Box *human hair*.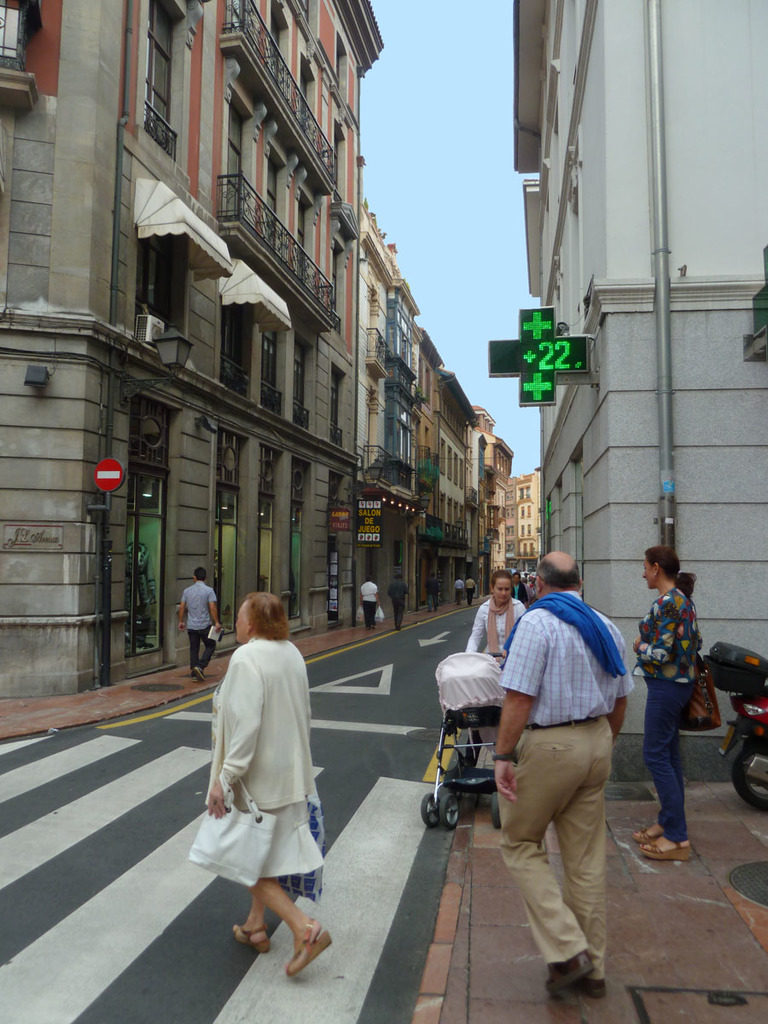
{"x1": 492, "y1": 571, "x2": 511, "y2": 593}.
